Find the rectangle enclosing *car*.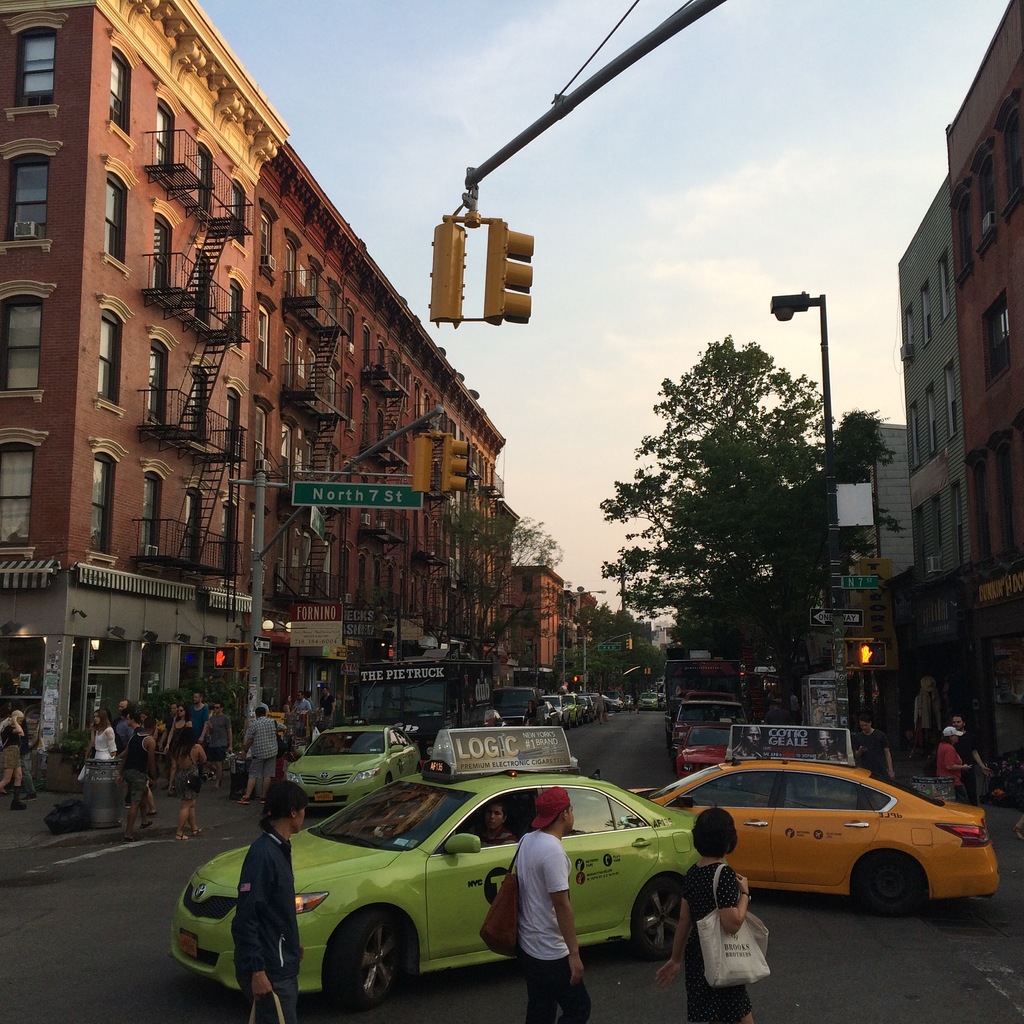
BBox(661, 765, 997, 926).
